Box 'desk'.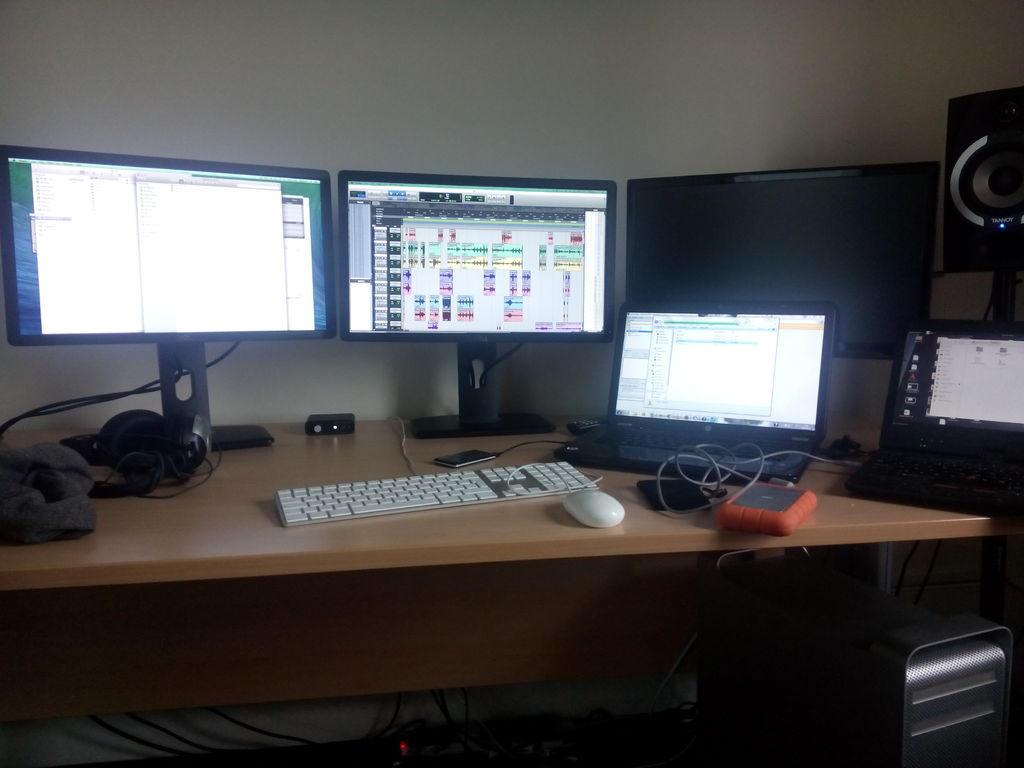
Rect(33, 438, 958, 746).
